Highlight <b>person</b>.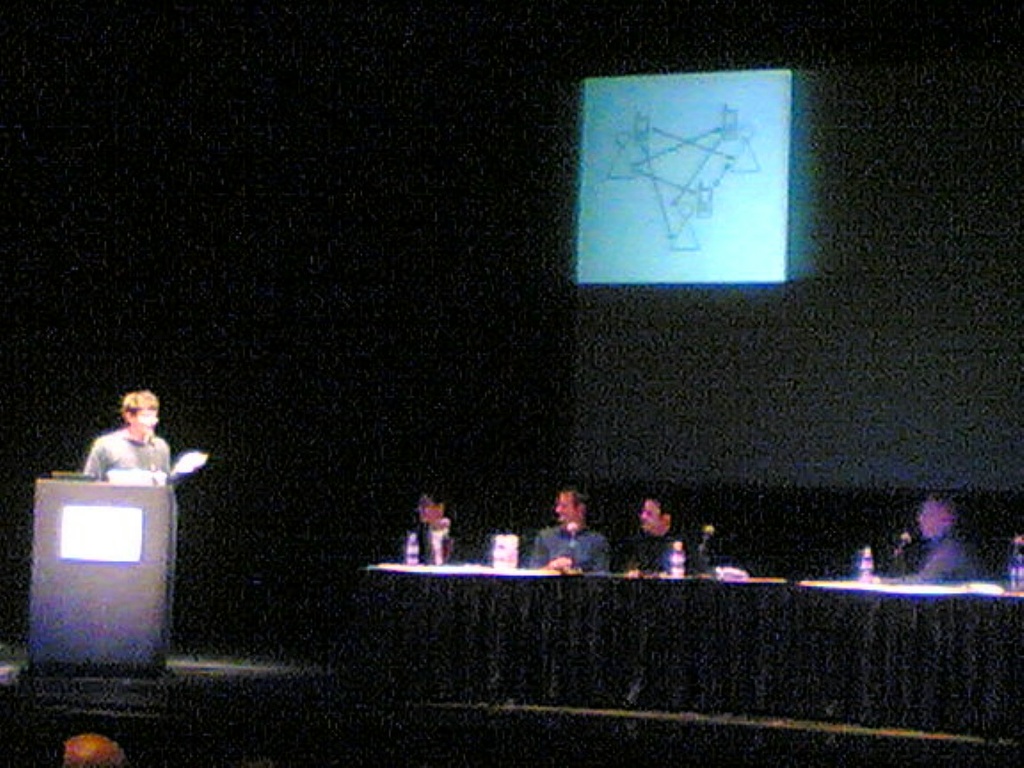
Highlighted region: (x1=880, y1=489, x2=979, y2=581).
